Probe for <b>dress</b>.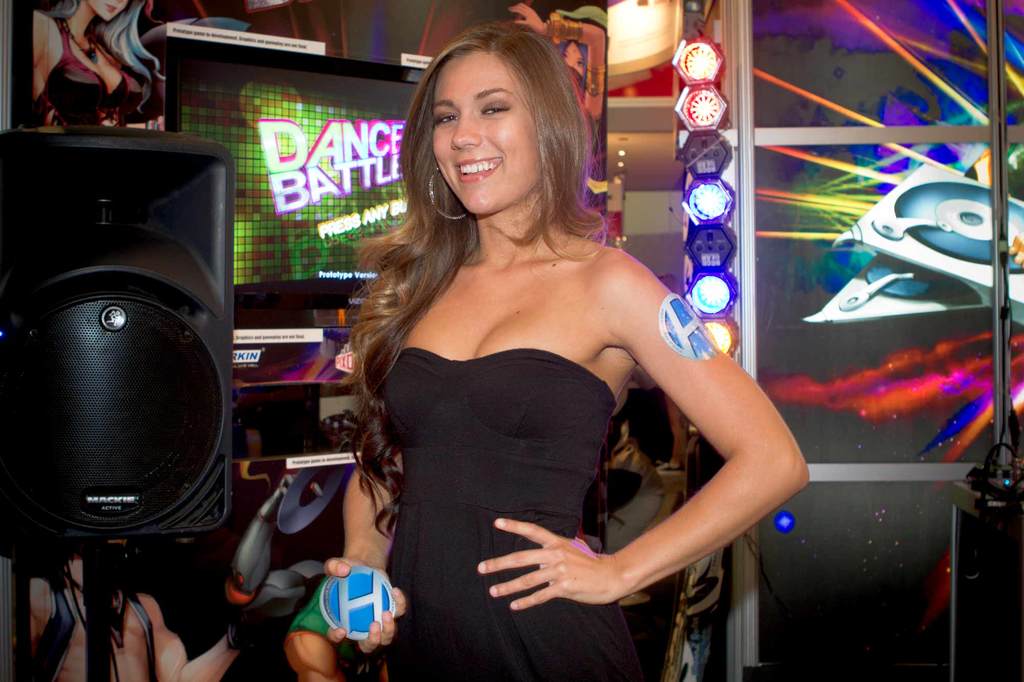
Probe result: left=359, top=207, right=705, bottom=653.
